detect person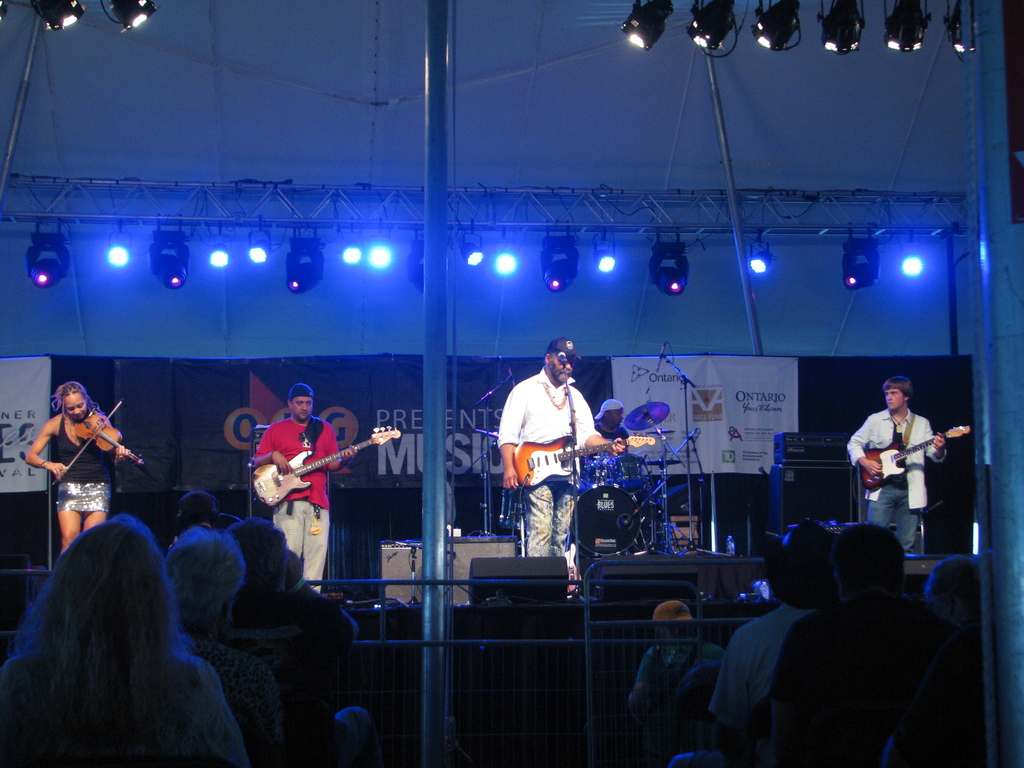
248/383/357/595
